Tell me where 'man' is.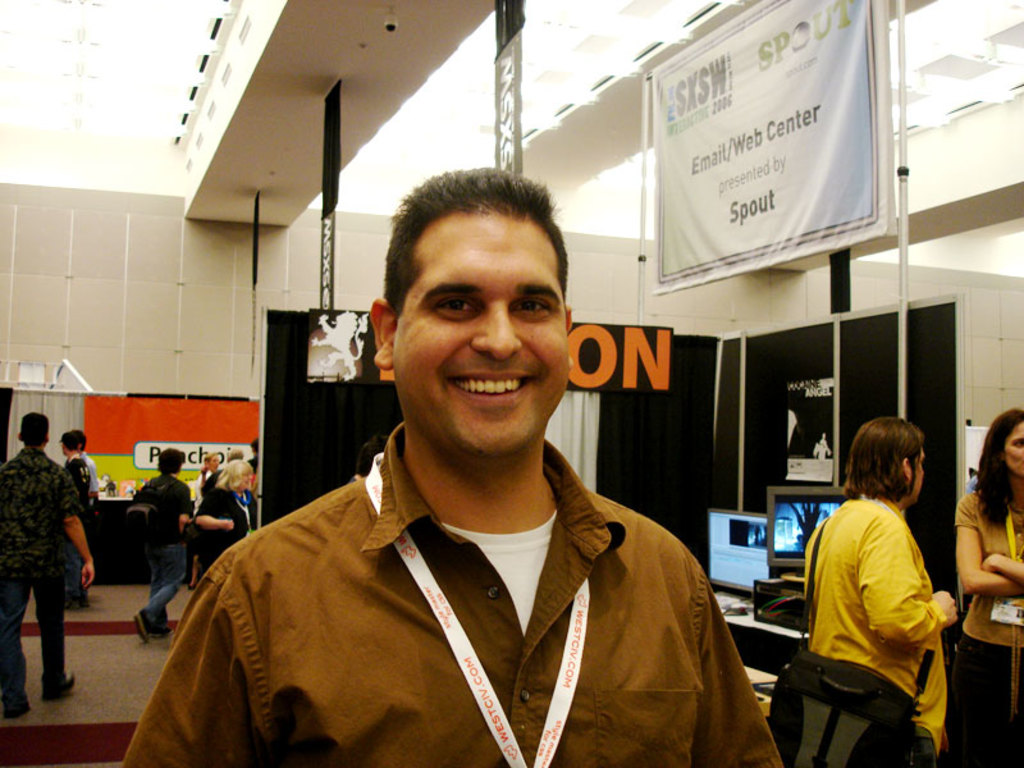
'man' is at 69 429 100 595.
